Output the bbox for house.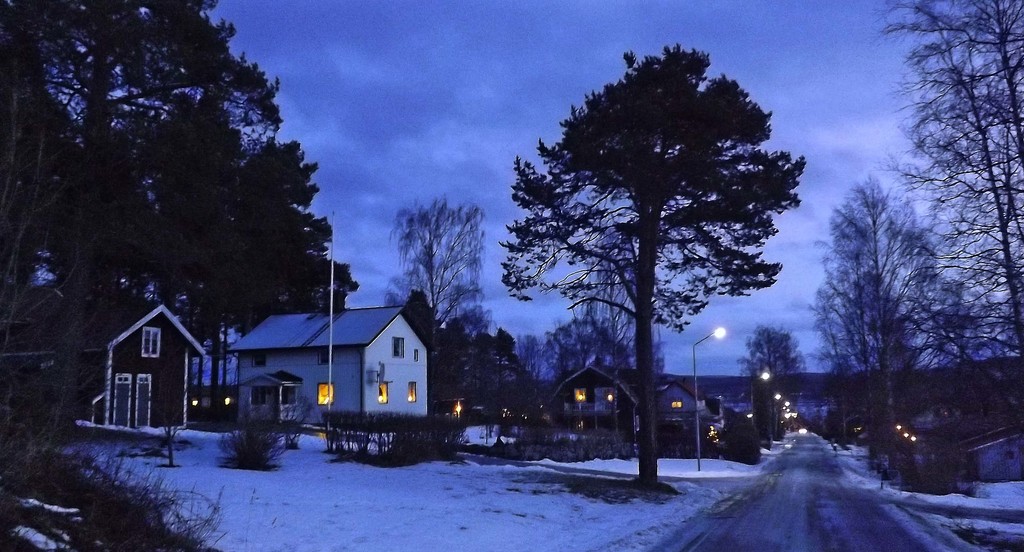
[543, 366, 721, 457].
